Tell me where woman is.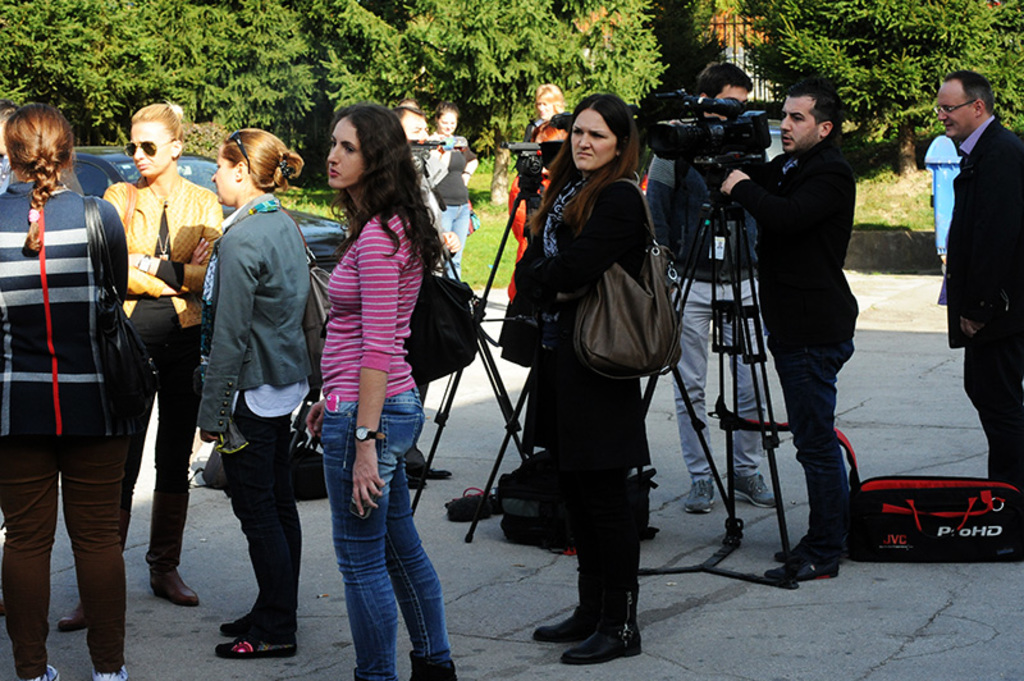
woman is at 54, 99, 230, 635.
